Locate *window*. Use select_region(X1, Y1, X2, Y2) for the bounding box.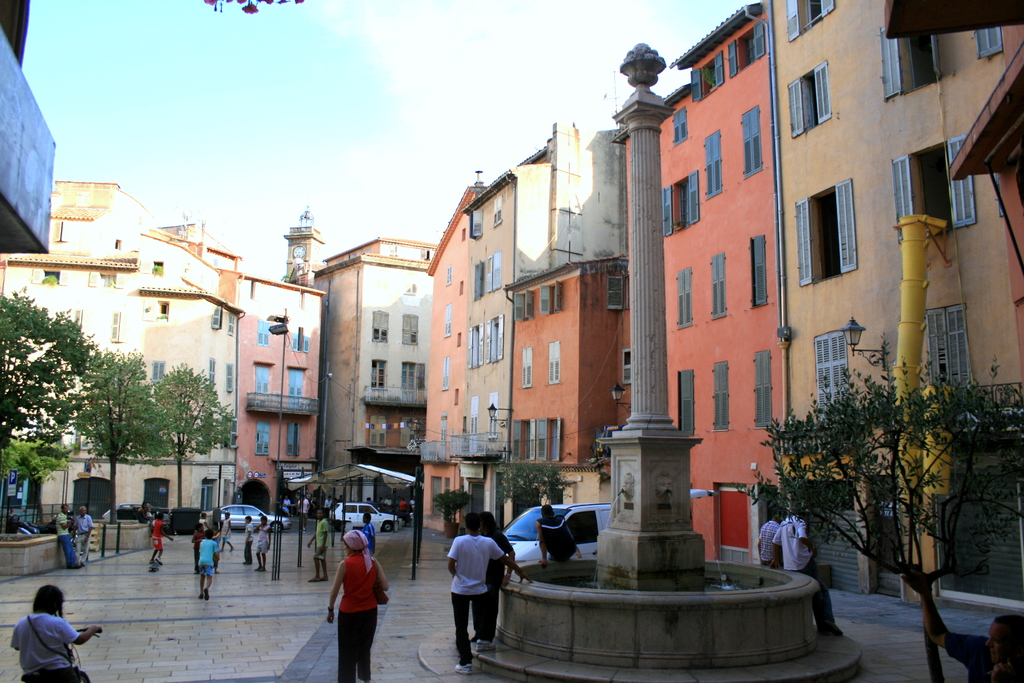
select_region(780, 0, 835, 38).
